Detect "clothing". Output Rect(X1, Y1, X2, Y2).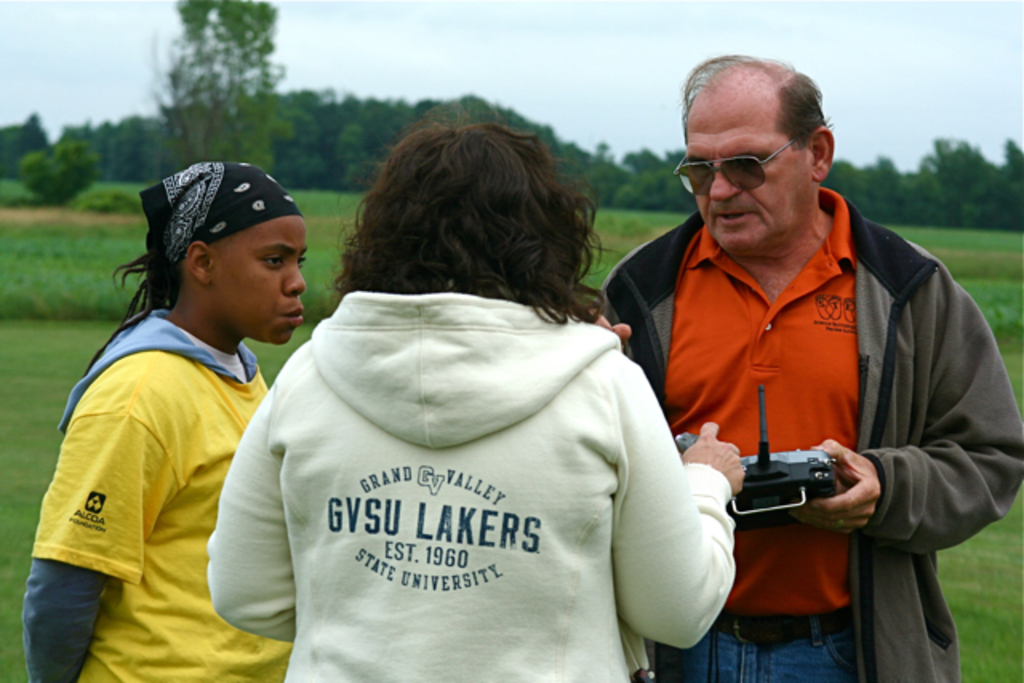
Rect(205, 291, 736, 681).
